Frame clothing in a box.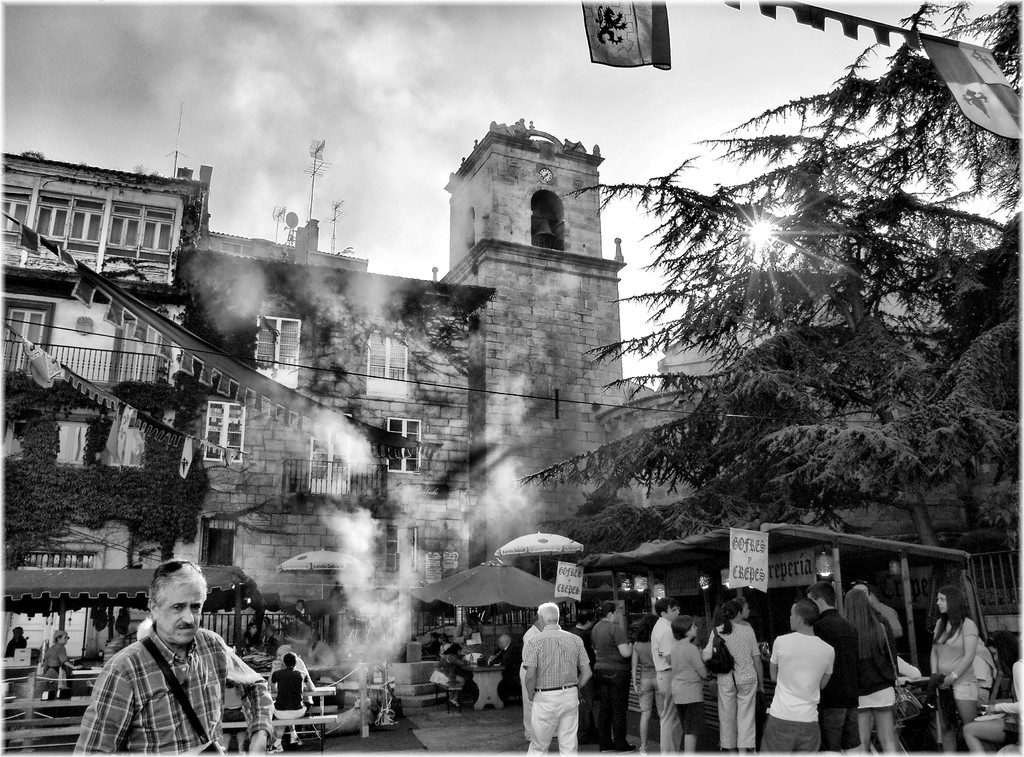
rect(590, 618, 625, 743).
